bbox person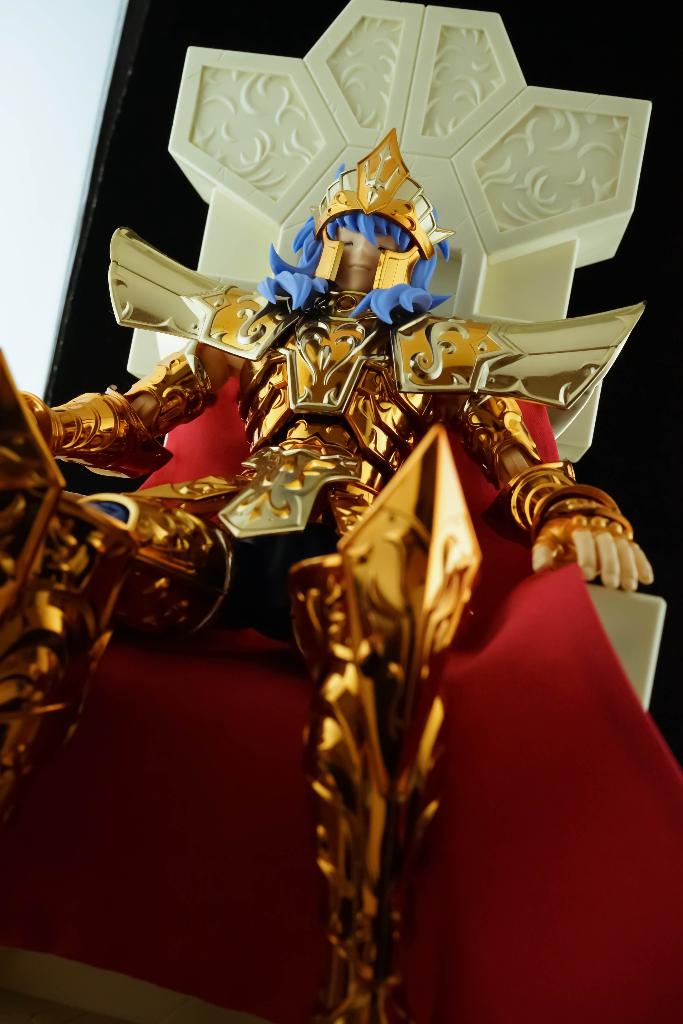
[left=117, top=116, right=609, bottom=1012]
